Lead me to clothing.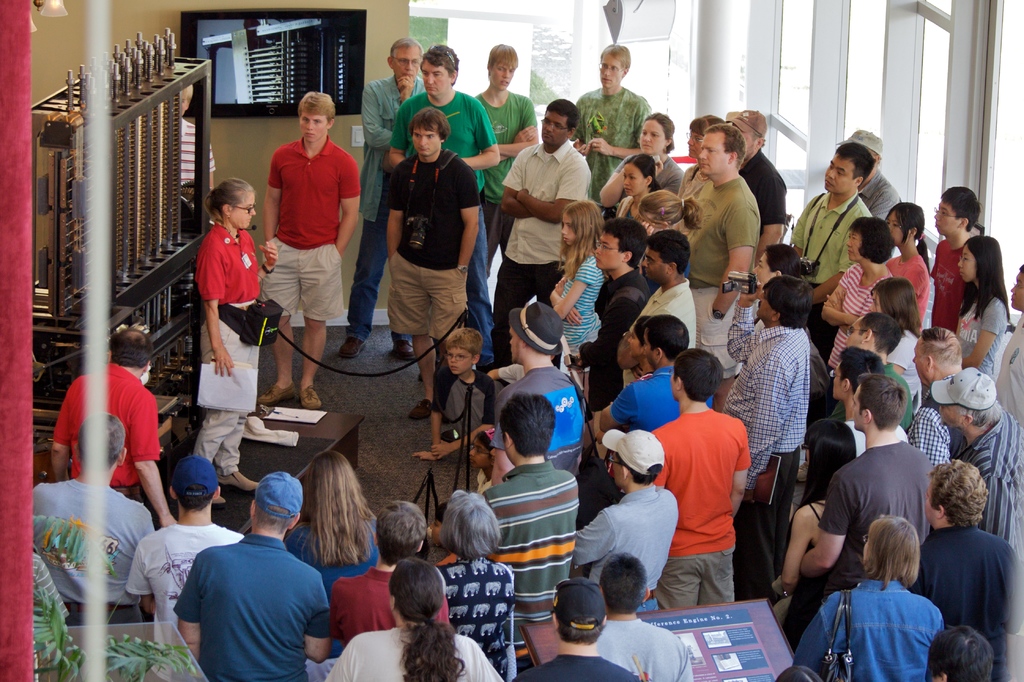
Lead to [571,83,651,203].
